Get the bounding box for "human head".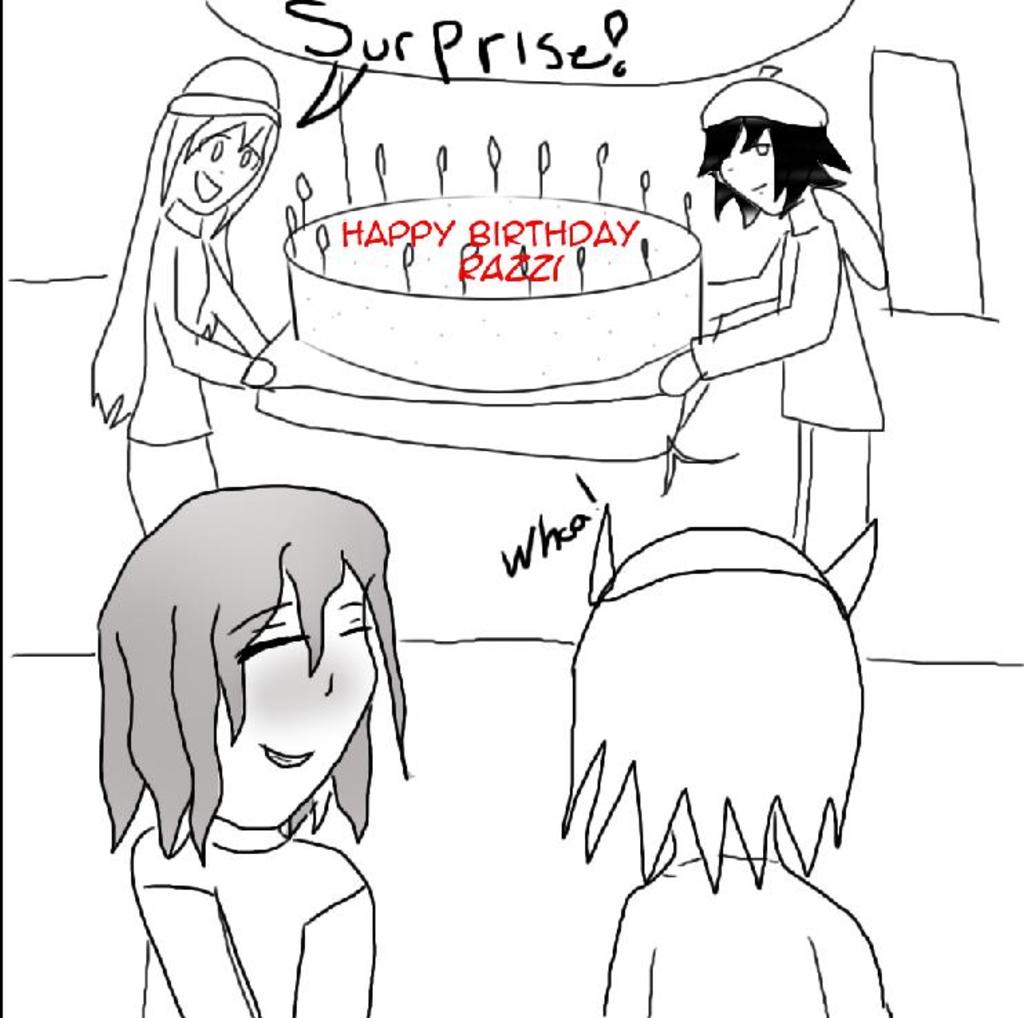
[563,502,880,887].
